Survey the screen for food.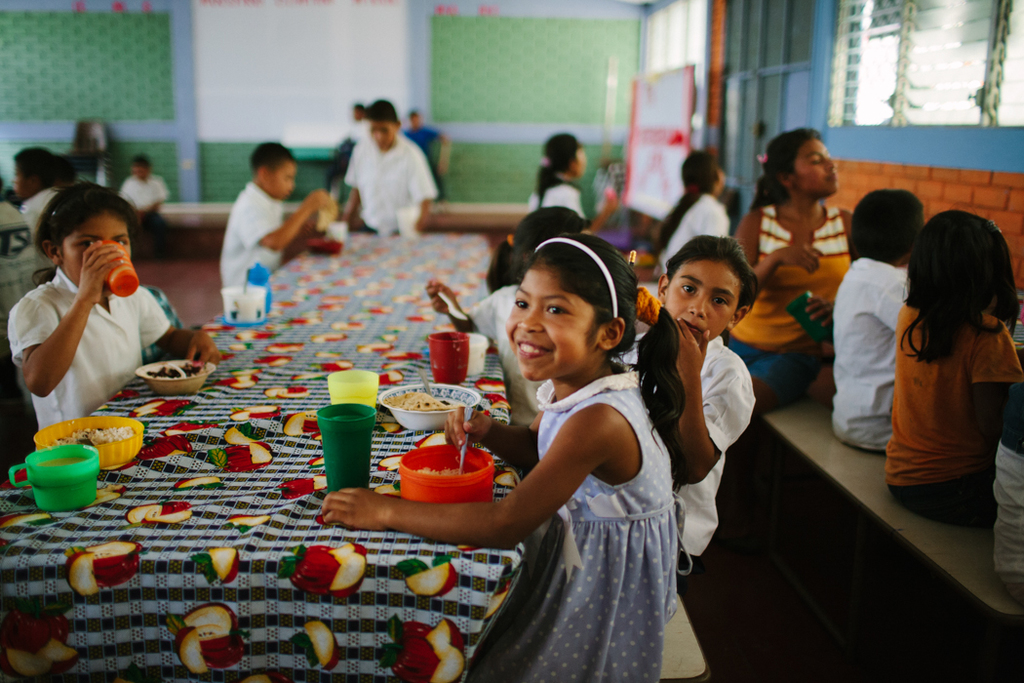
Survey found: l=0, t=511, r=54, b=547.
